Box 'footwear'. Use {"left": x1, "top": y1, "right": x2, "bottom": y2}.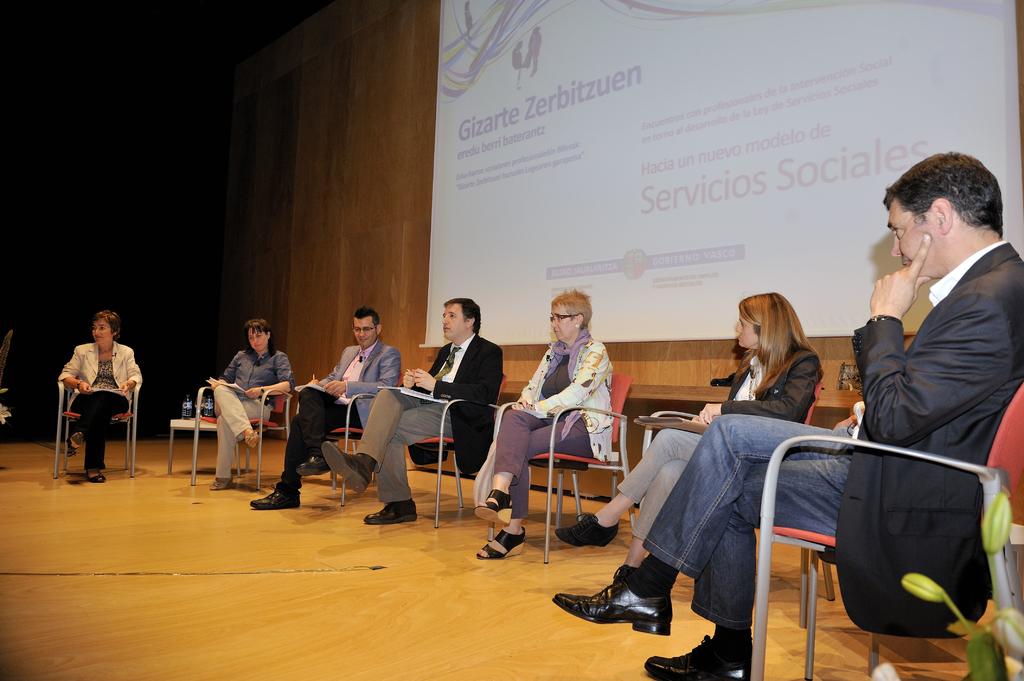
{"left": 643, "top": 629, "right": 751, "bottom": 680}.
